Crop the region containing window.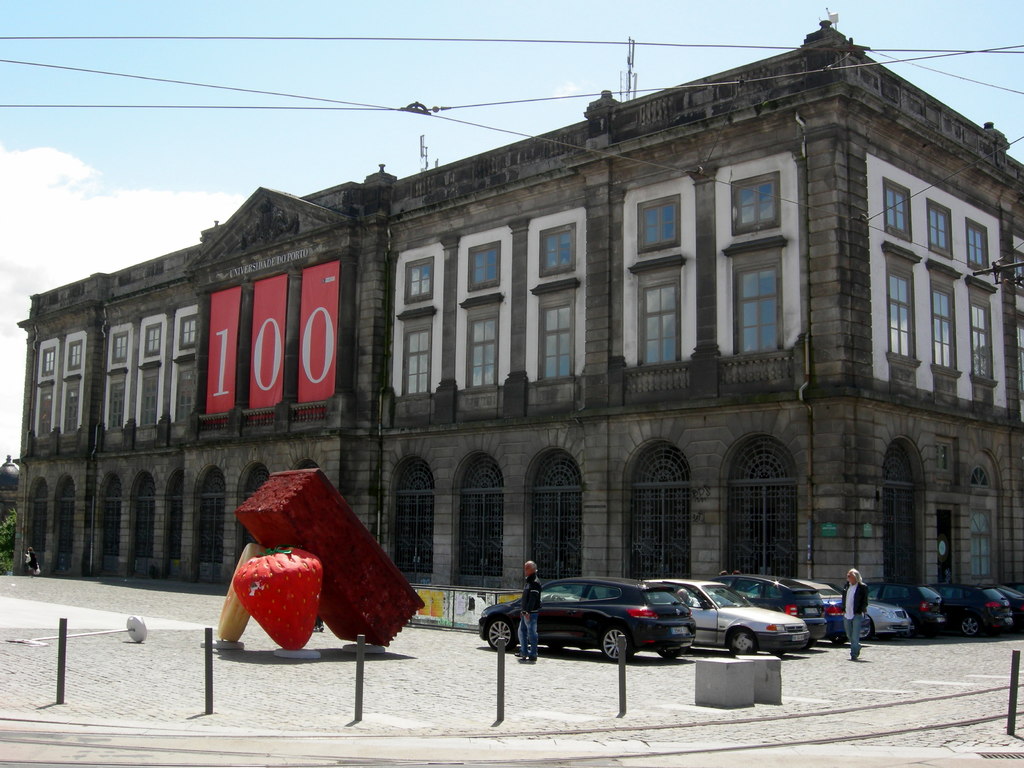
Crop region: [left=392, top=456, right=436, bottom=577].
